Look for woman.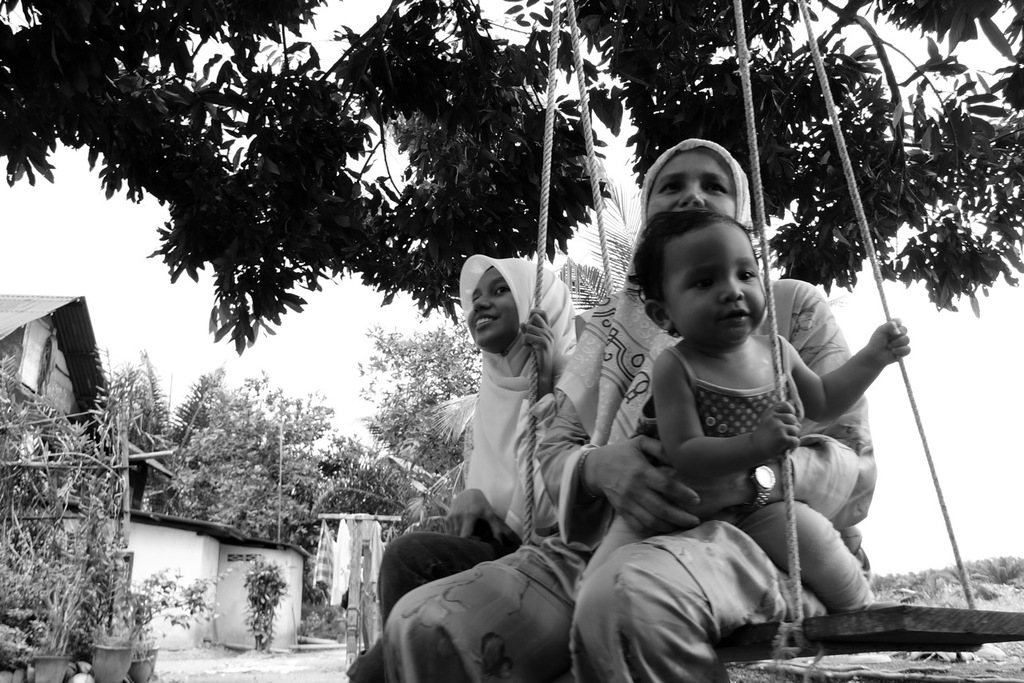
Found: detection(353, 138, 879, 682).
